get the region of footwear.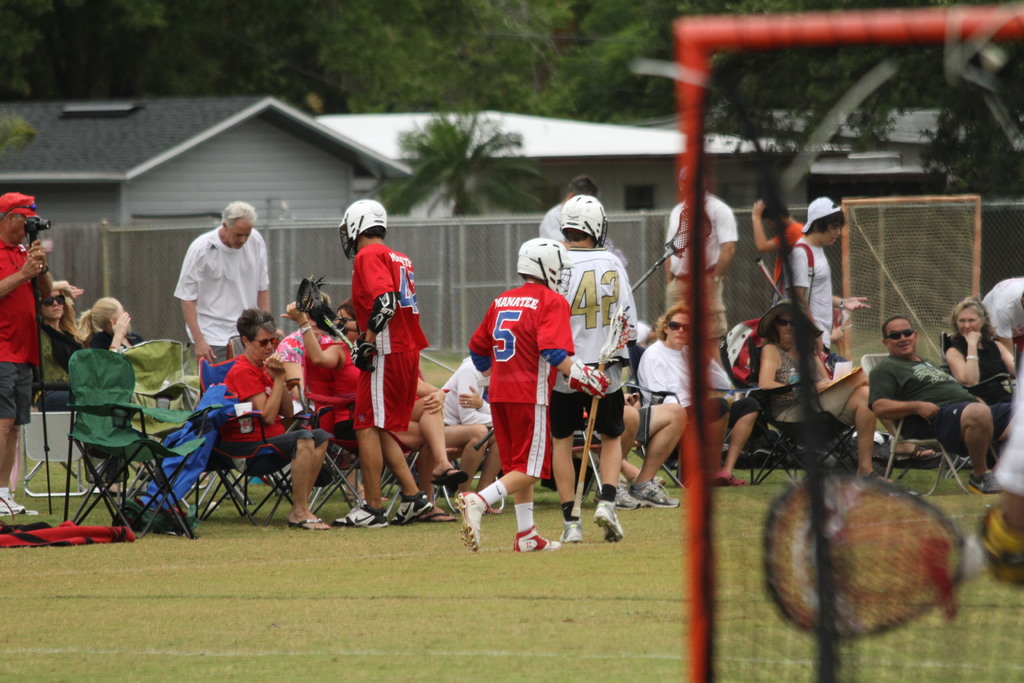
717/474/745/483.
